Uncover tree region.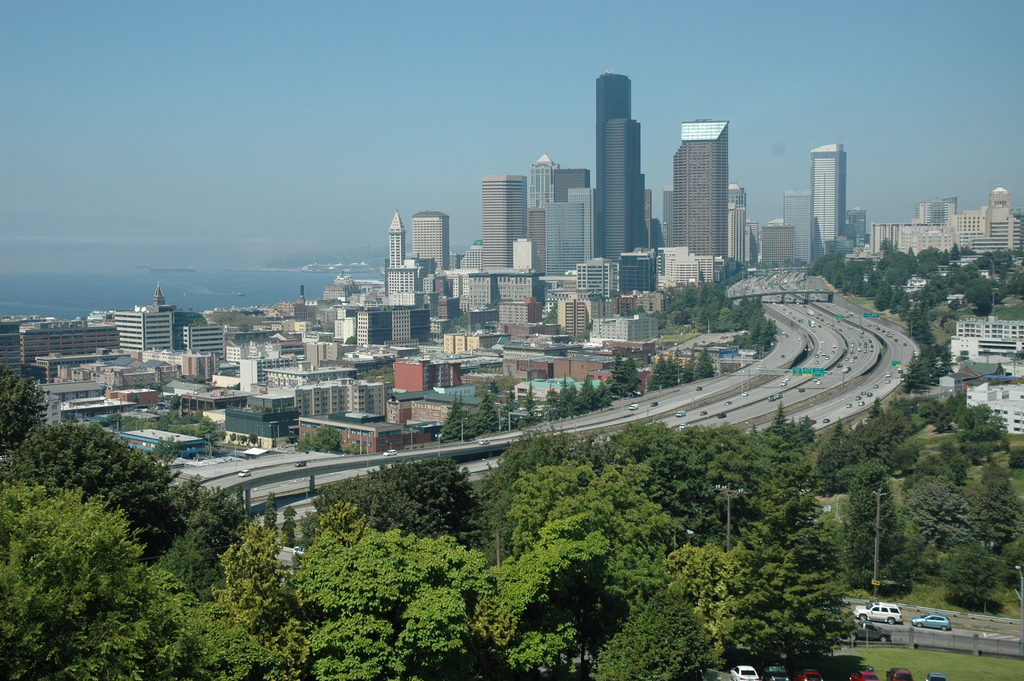
Uncovered: x1=961 y1=459 x2=1023 y2=554.
